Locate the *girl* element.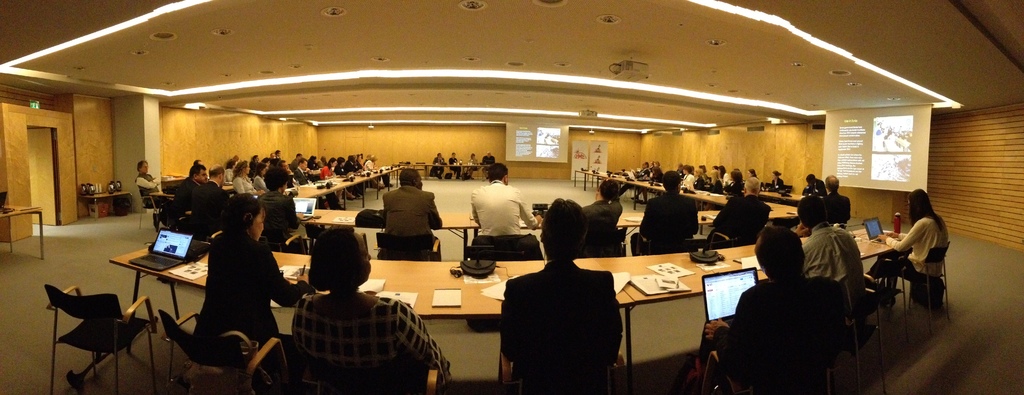
Element bbox: 364/154/383/184.
